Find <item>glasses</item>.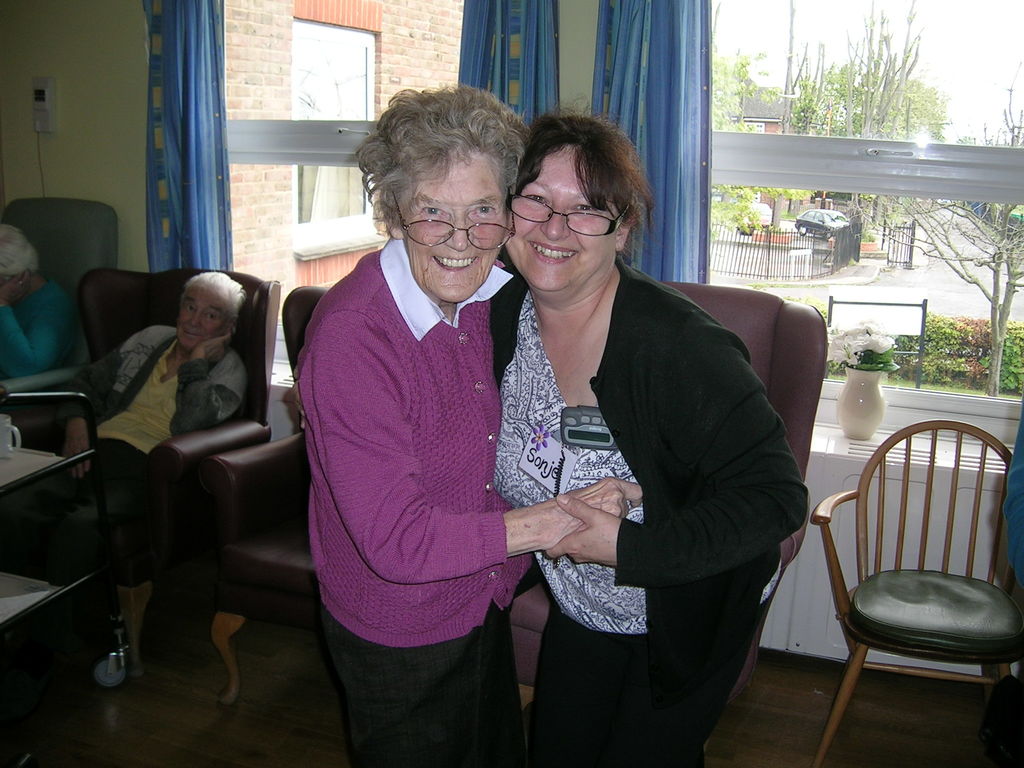
x1=508 y1=177 x2=627 y2=243.
